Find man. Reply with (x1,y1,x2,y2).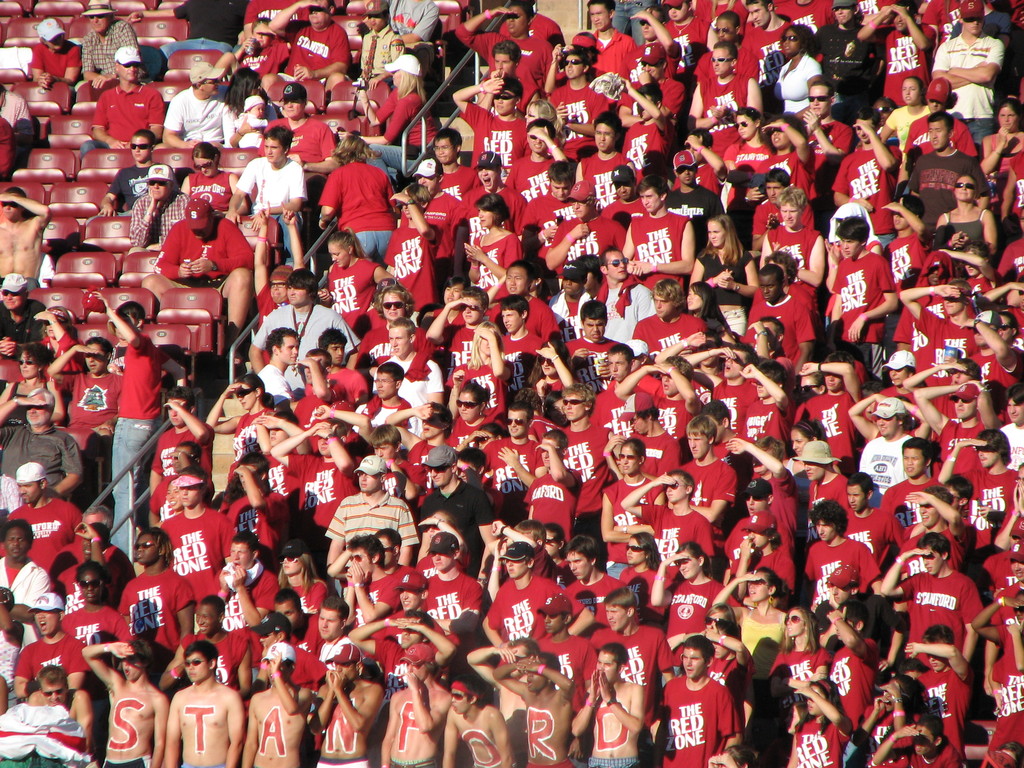
(76,0,138,96).
